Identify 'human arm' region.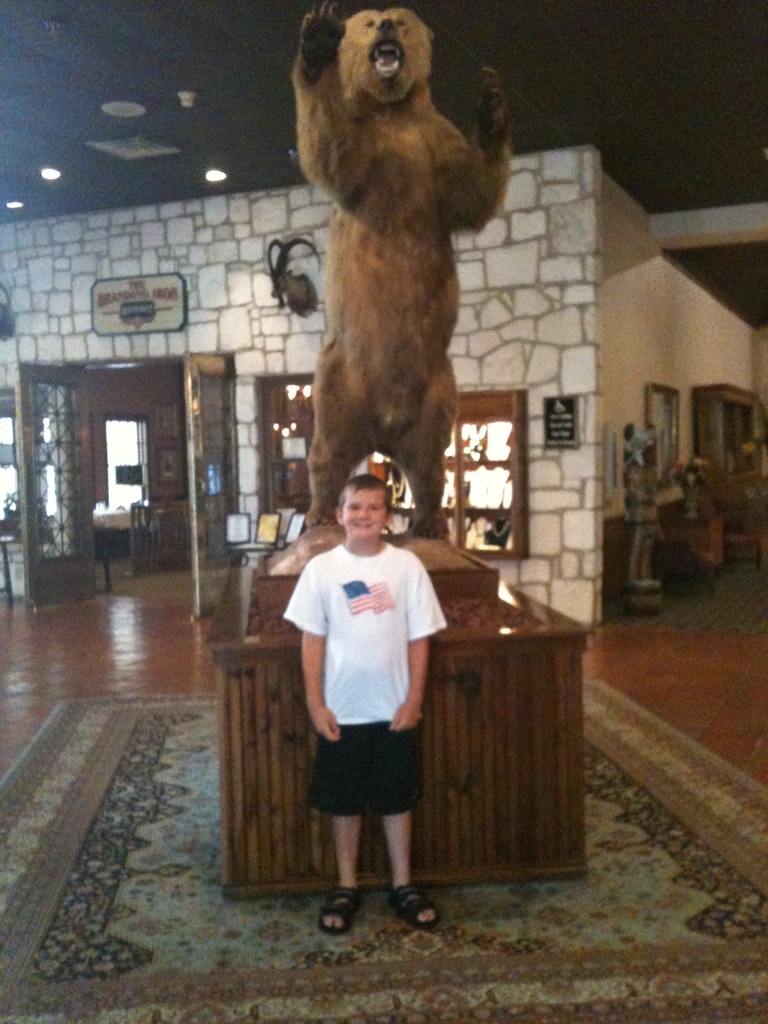
Region: (left=294, top=550, right=348, bottom=755).
